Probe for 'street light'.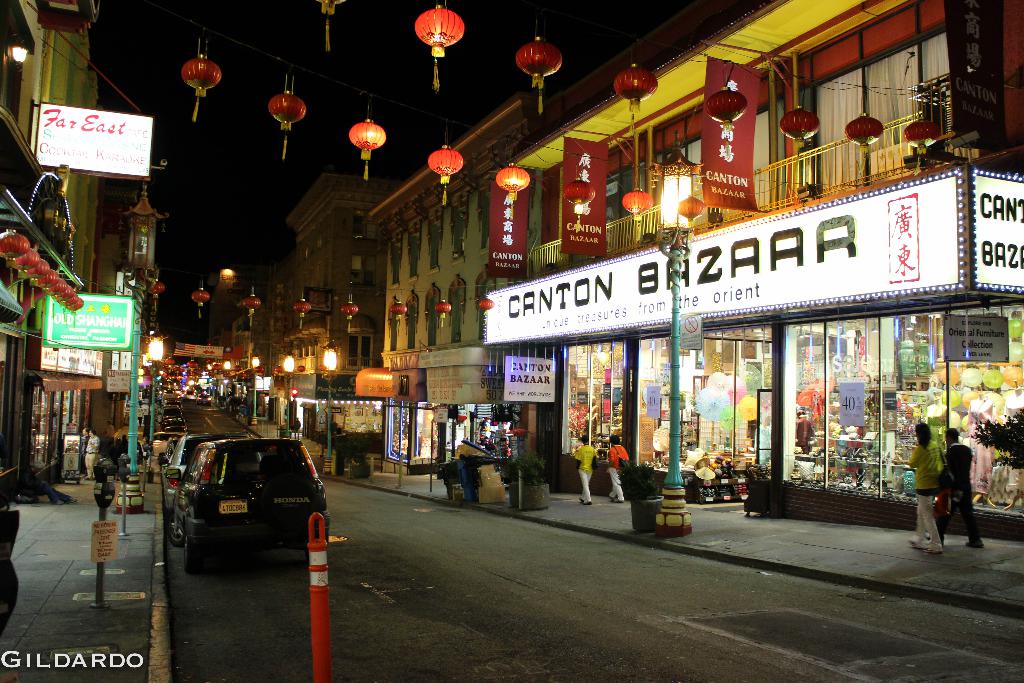
Probe result: select_region(180, 28, 221, 124).
